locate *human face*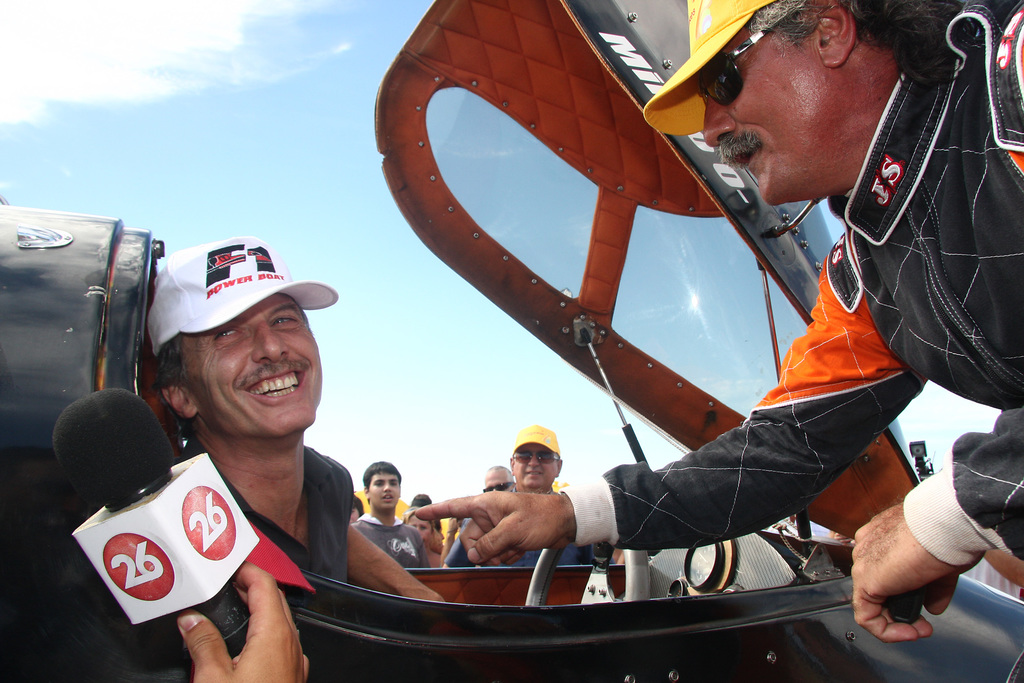
(404,516,430,542)
